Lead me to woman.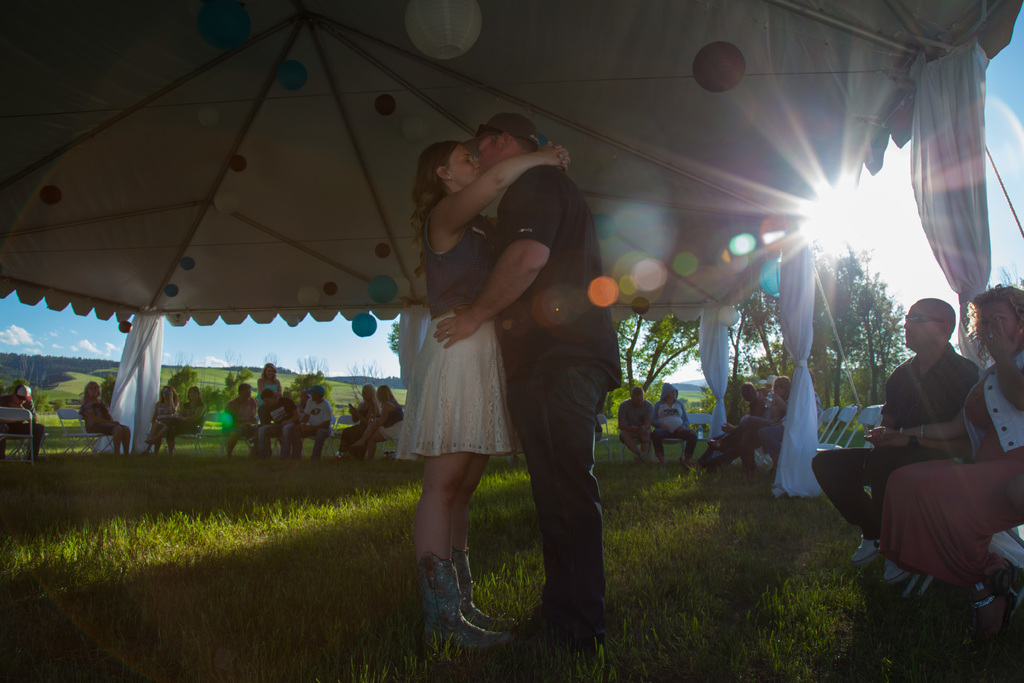
Lead to <region>253, 363, 282, 424</region>.
